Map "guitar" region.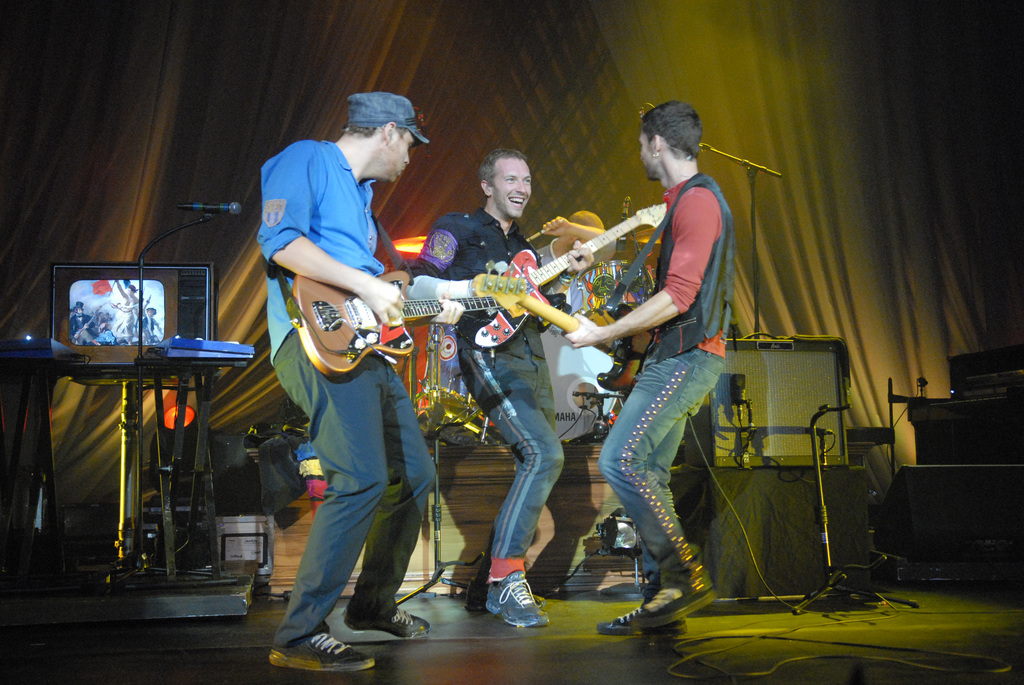
Mapped to 452:196:670:347.
